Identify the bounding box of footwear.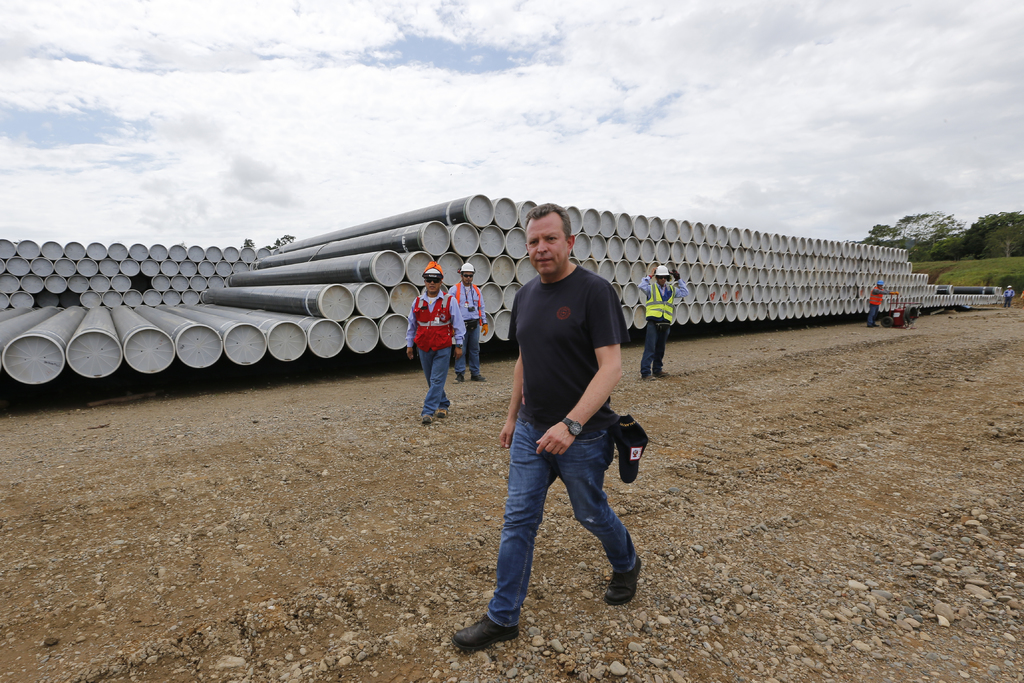
BBox(449, 609, 515, 651).
